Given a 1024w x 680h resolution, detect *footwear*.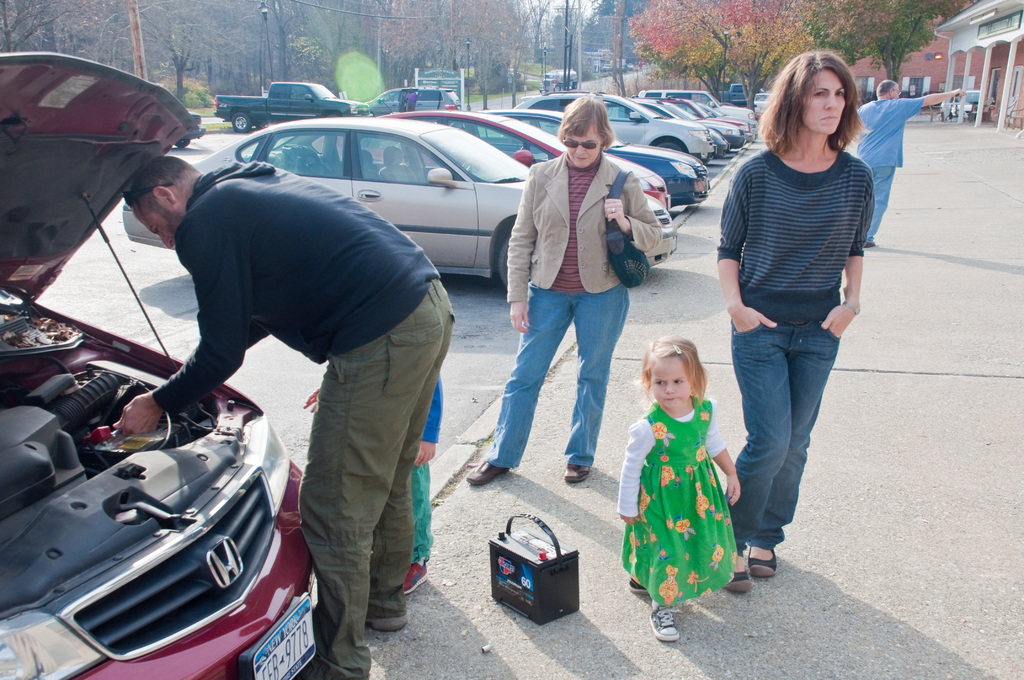
(627, 574, 646, 595).
